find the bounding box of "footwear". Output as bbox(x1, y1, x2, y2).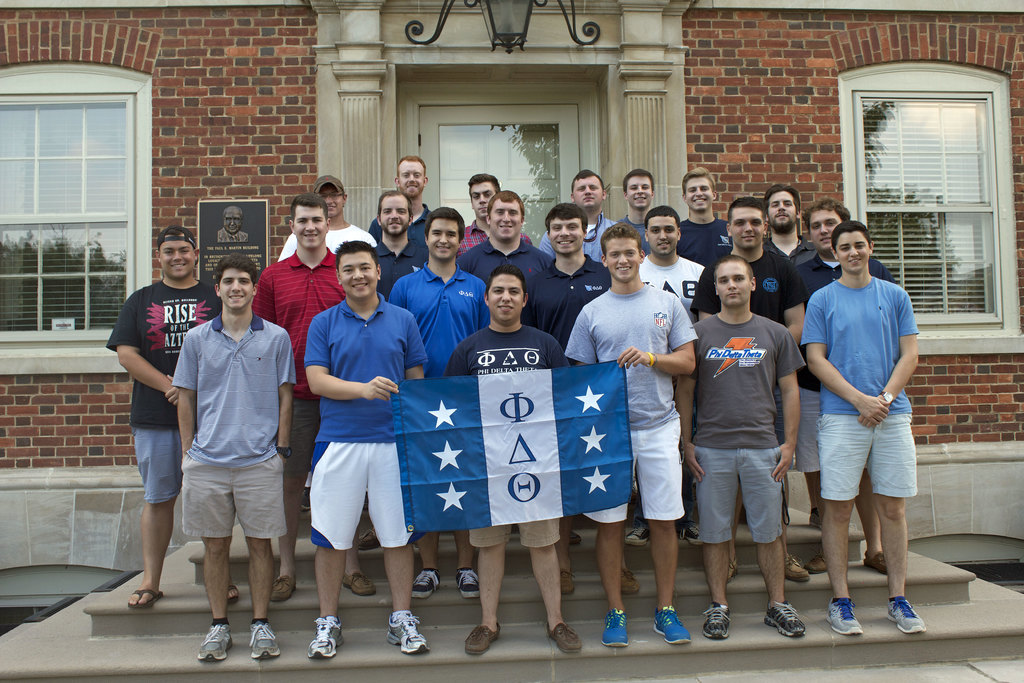
bbox(810, 511, 822, 530).
